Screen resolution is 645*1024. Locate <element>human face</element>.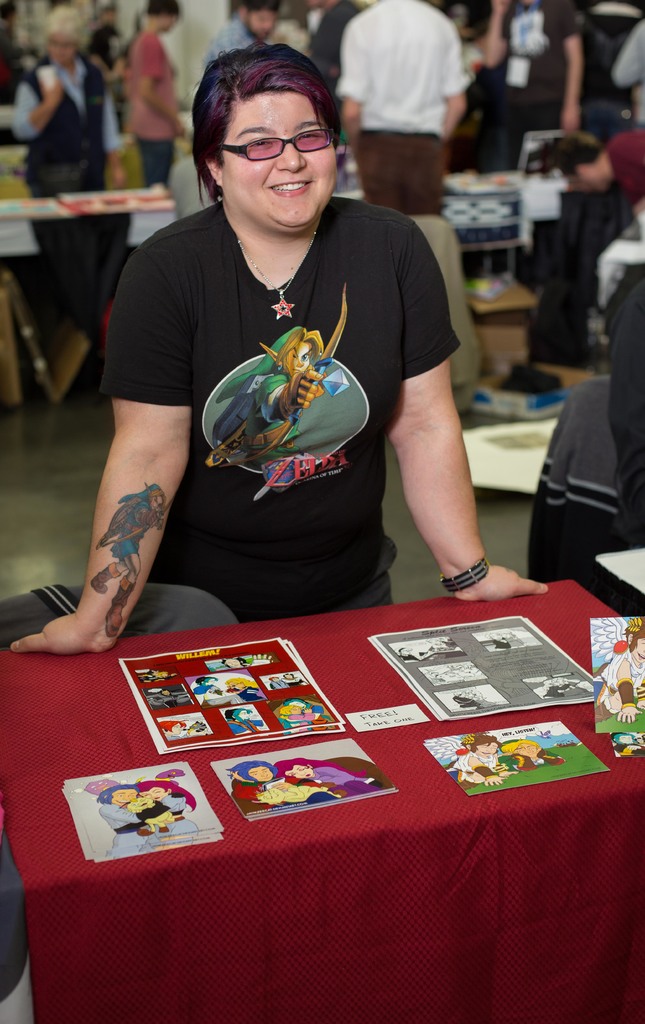
[578, 163, 607, 190].
